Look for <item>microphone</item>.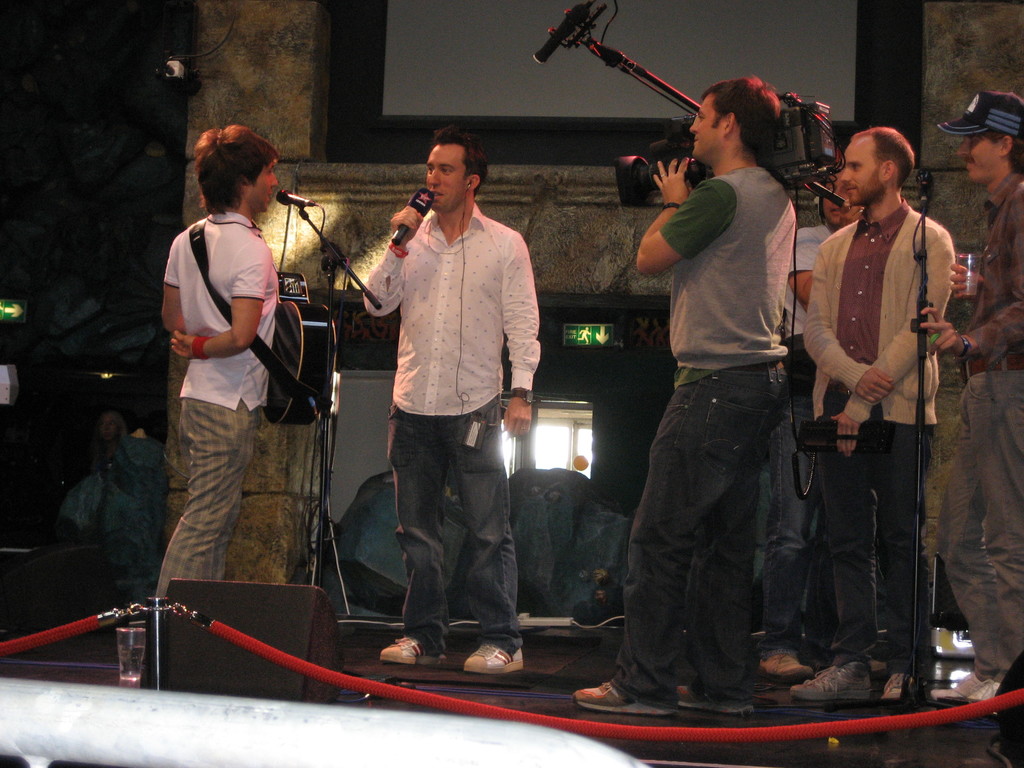
Found: [388, 182, 432, 246].
